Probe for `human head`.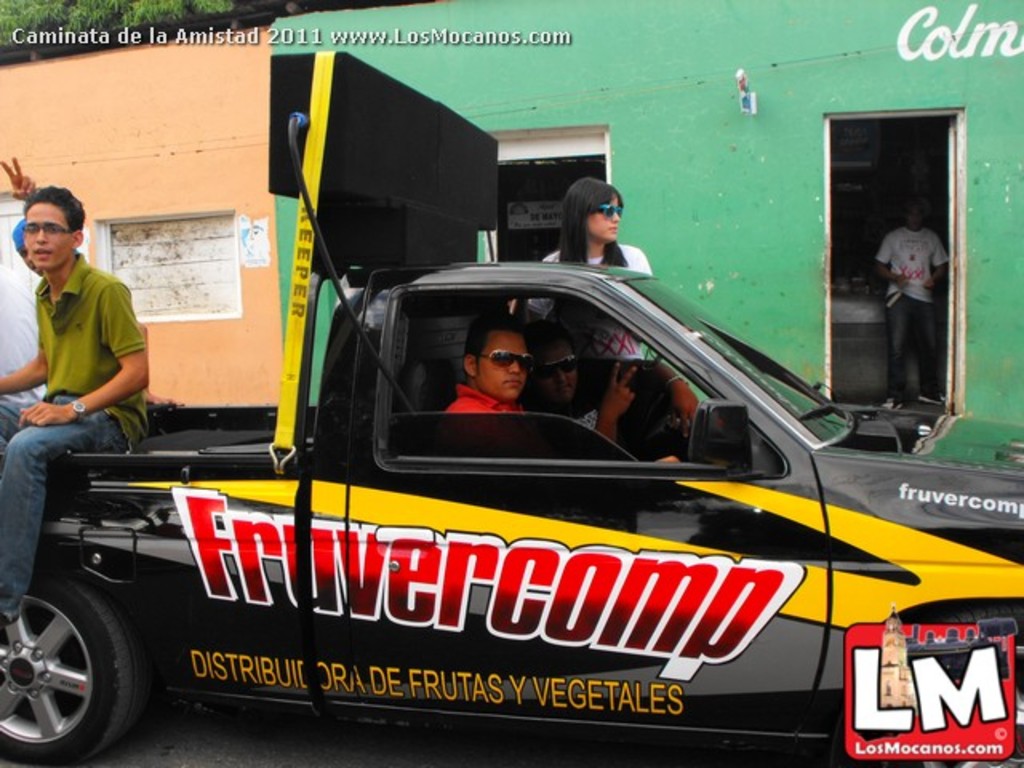
Probe result: Rect(8, 226, 37, 274).
